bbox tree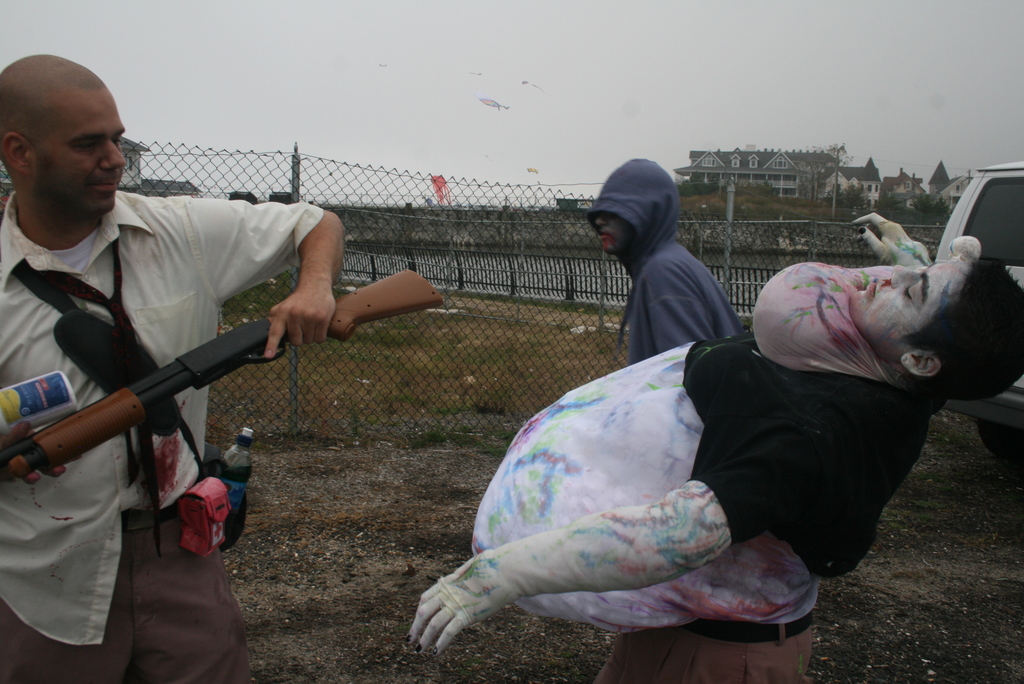
bbox=[930, 195, 950, 217]
